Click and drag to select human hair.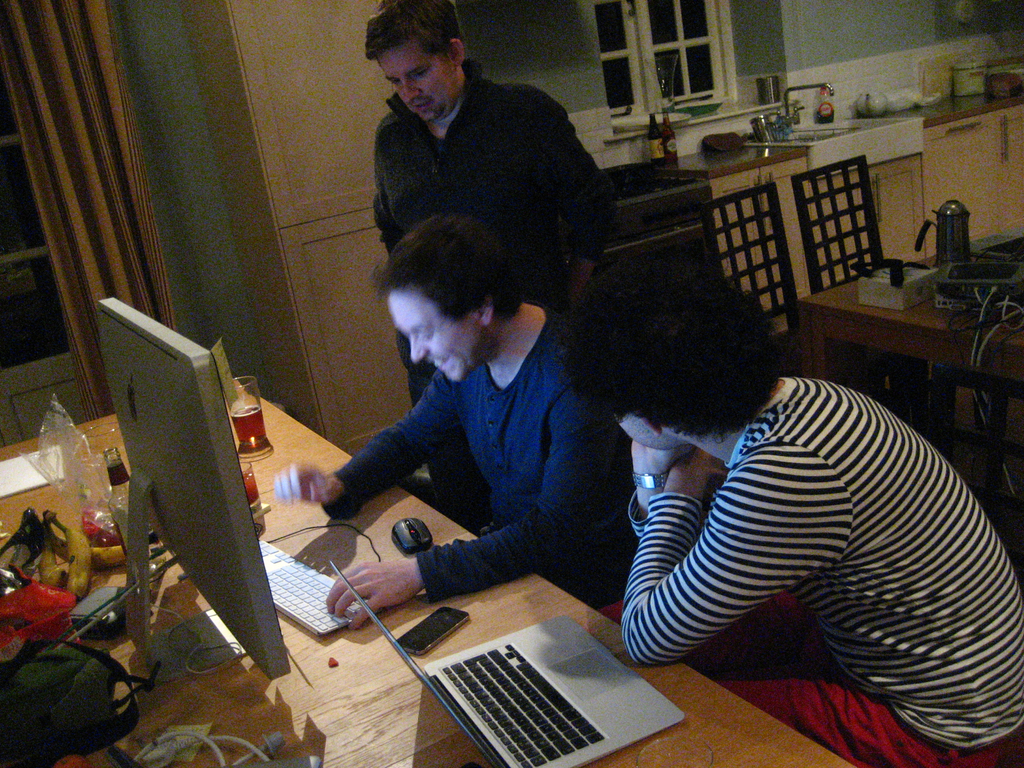
Selection: {"x1": 566, "y1": 262, "x2": 769, "y2": 443}.
